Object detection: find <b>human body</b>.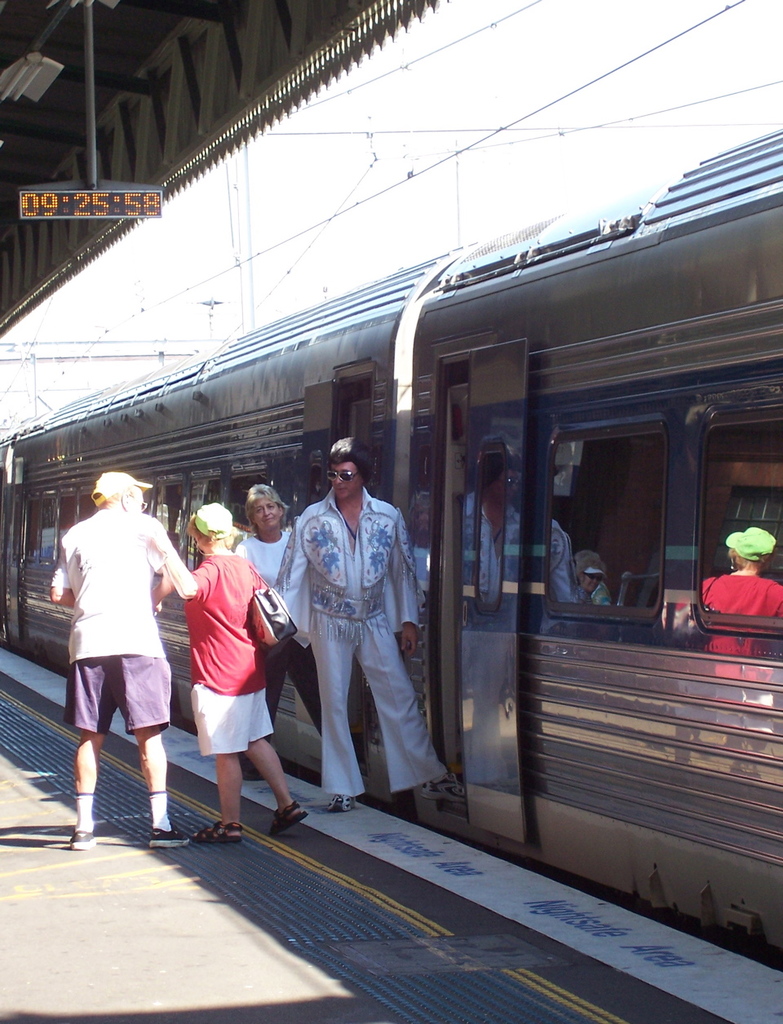
box(241, 524, 362, 779).
